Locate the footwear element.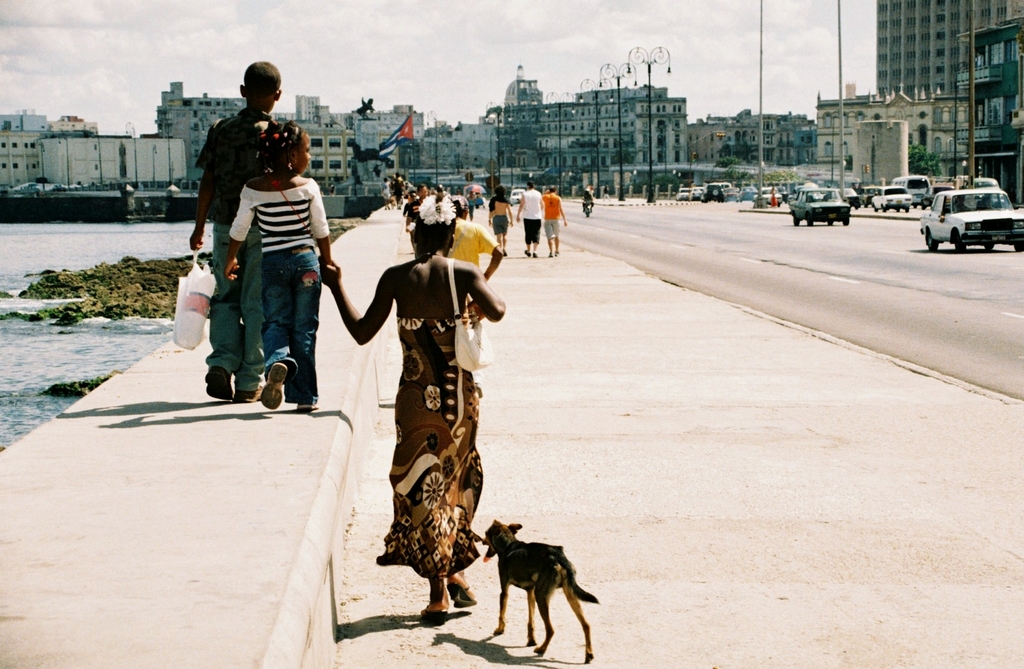
Element bbox: [522, 245, 531, 258].
